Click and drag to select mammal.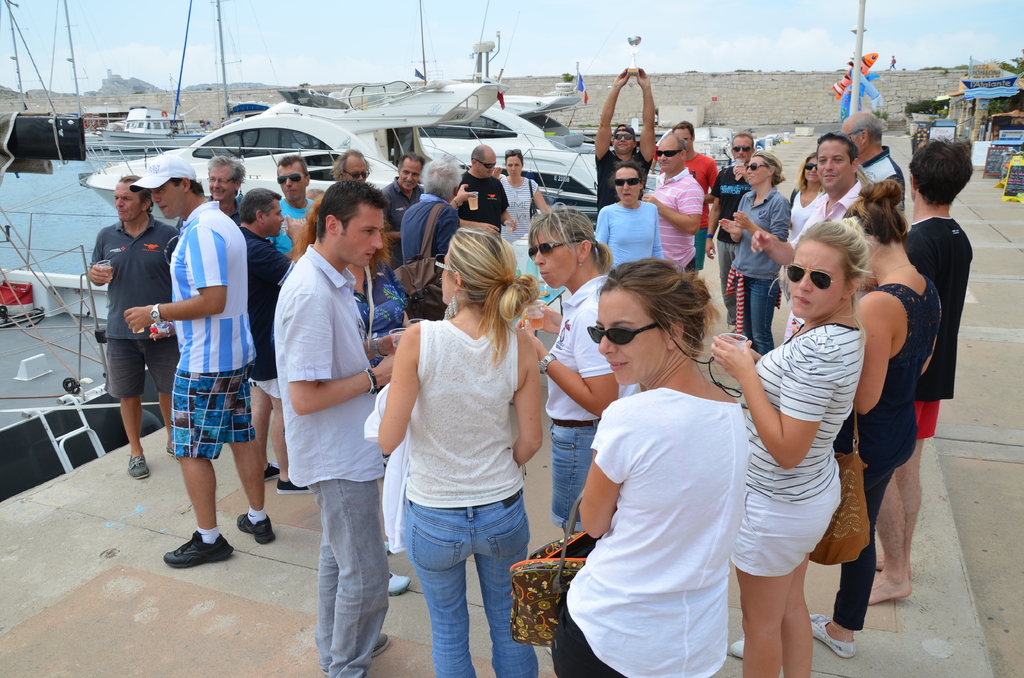
Selection: Rect(593, 65, 657, 216).
